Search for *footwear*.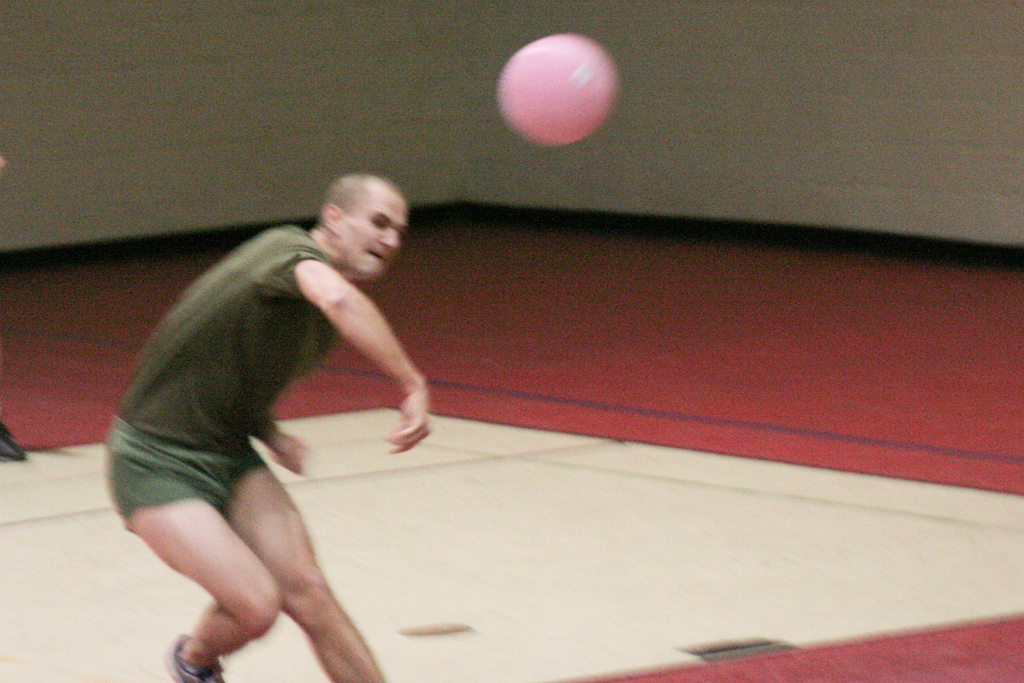
Found at detection(166, 627, 226, 682).
